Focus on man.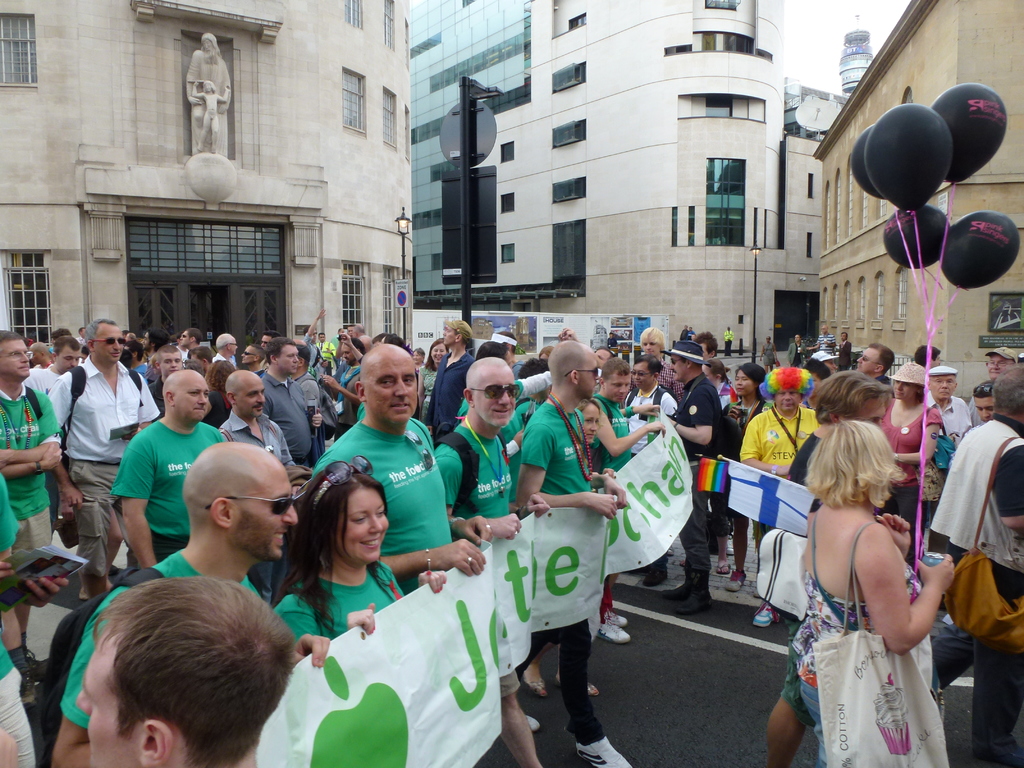
Focused at [976,374,998,424].
